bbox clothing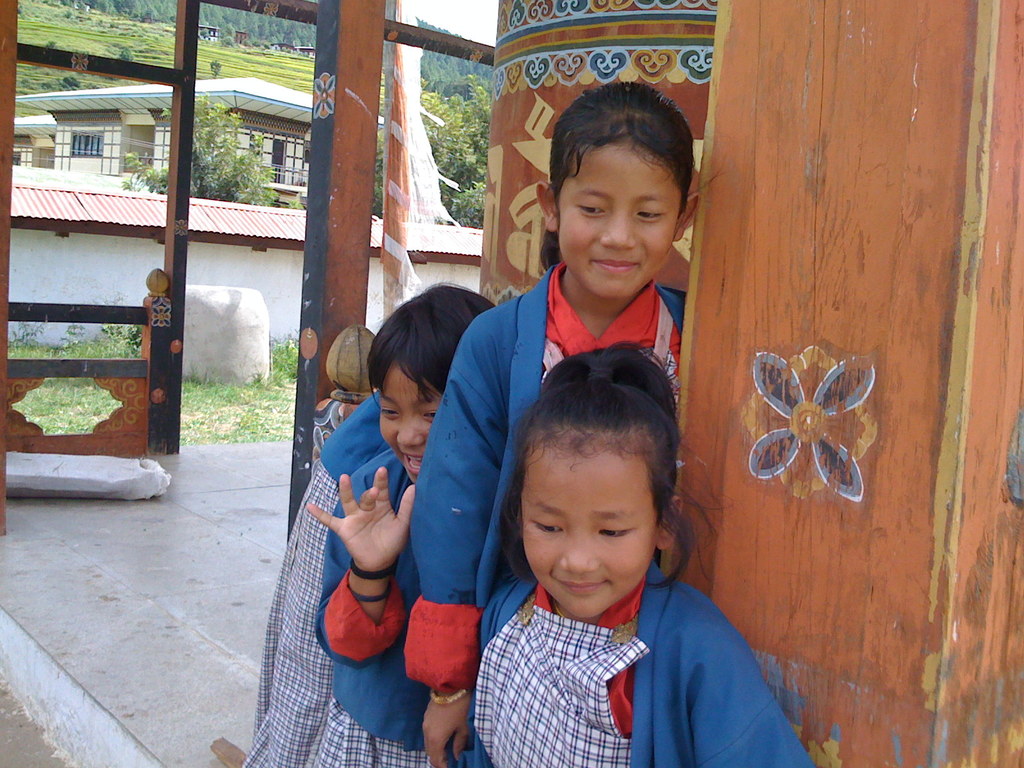
l=415, t=266, r=690, b=767
